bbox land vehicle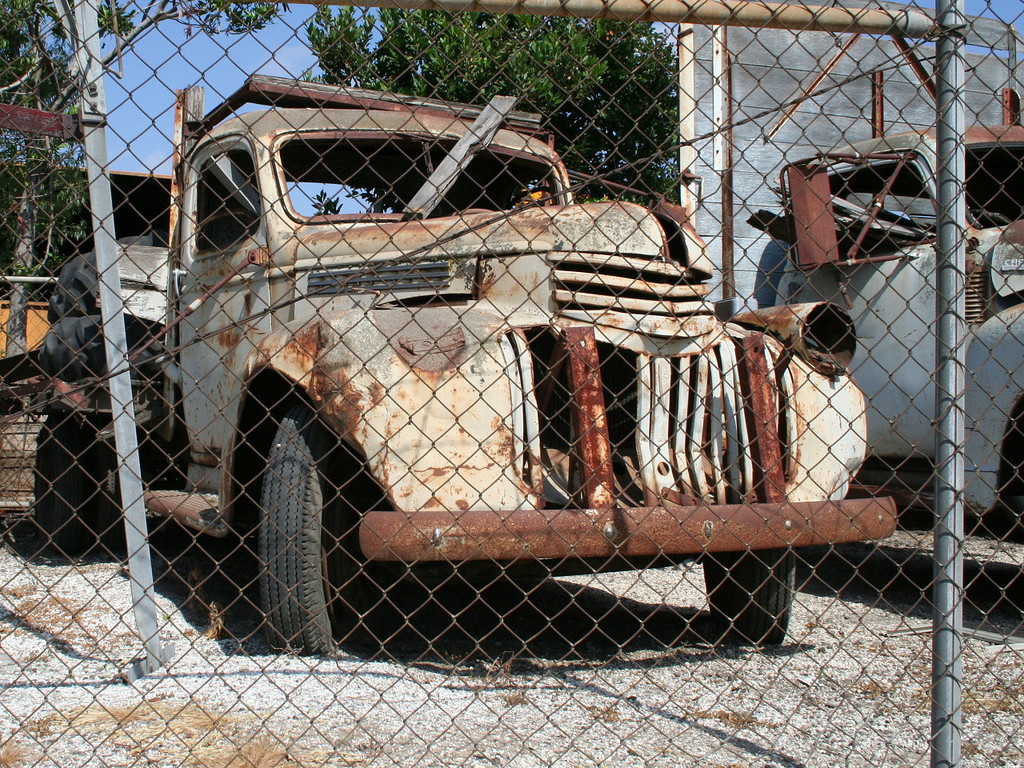
crop(6, 59, 899, 664)
